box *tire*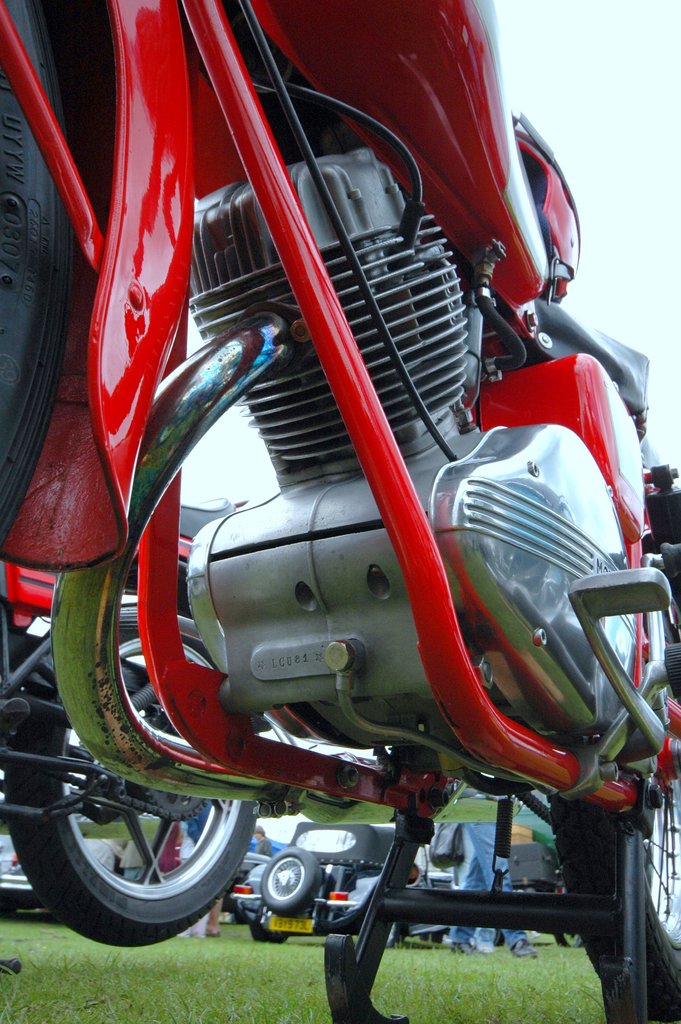
left=554, top=930, right=582, bottom=949
